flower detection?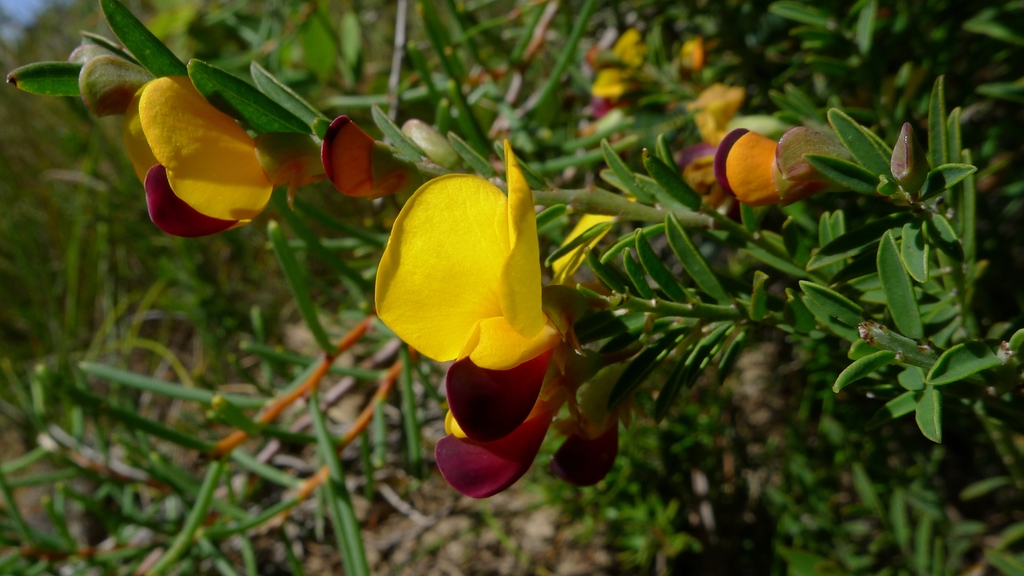
(431, 287, 640, 502)
